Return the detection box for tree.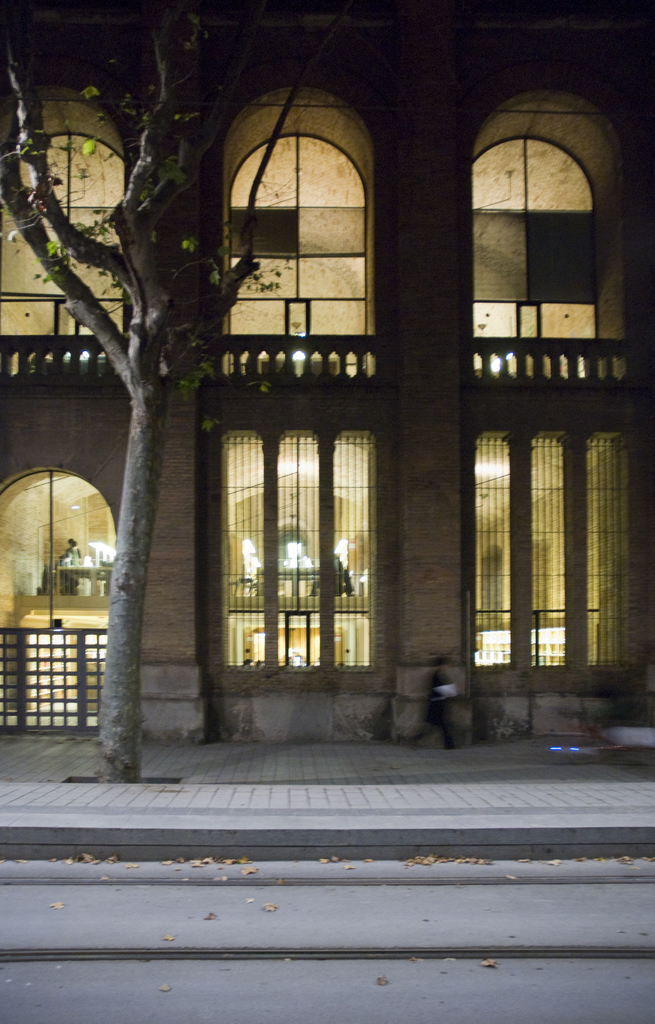
{"left": 0, "top": 0, "right": 358, "bottom": 783}.
